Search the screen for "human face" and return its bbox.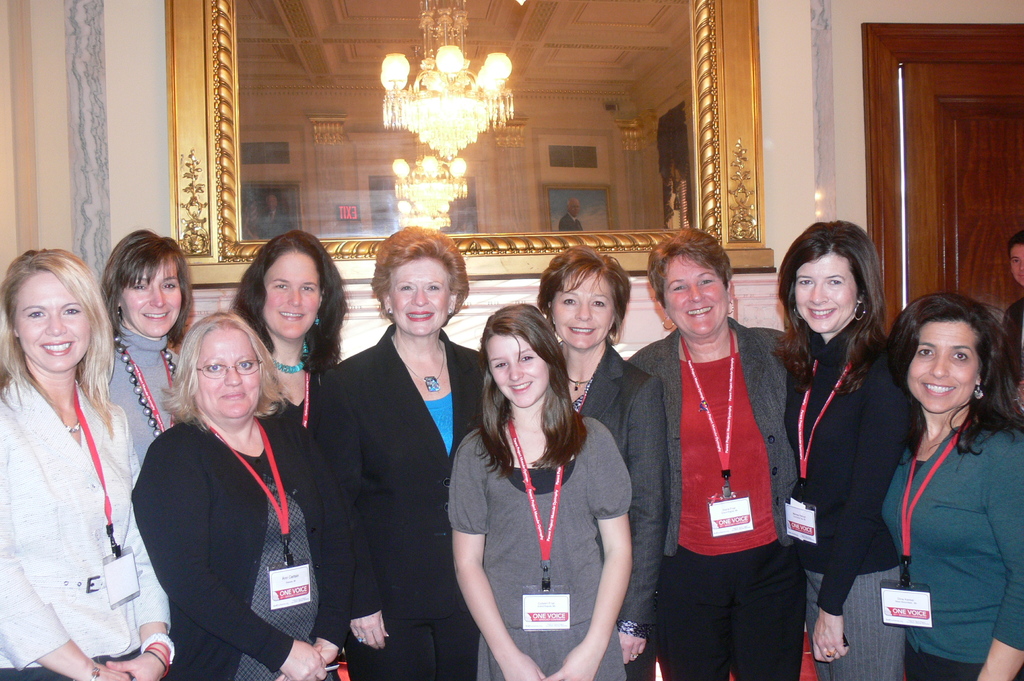
Found: bbox=(1012, 246, 1023, 285).
